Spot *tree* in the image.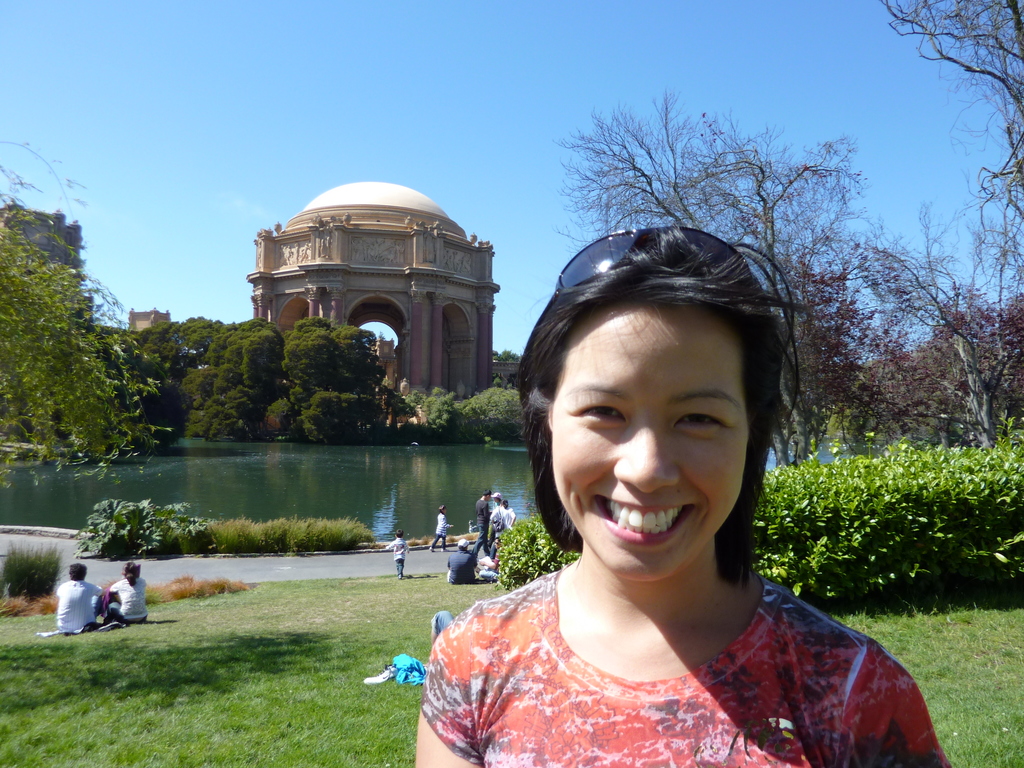
*tree* found at 133,319,408,440.
